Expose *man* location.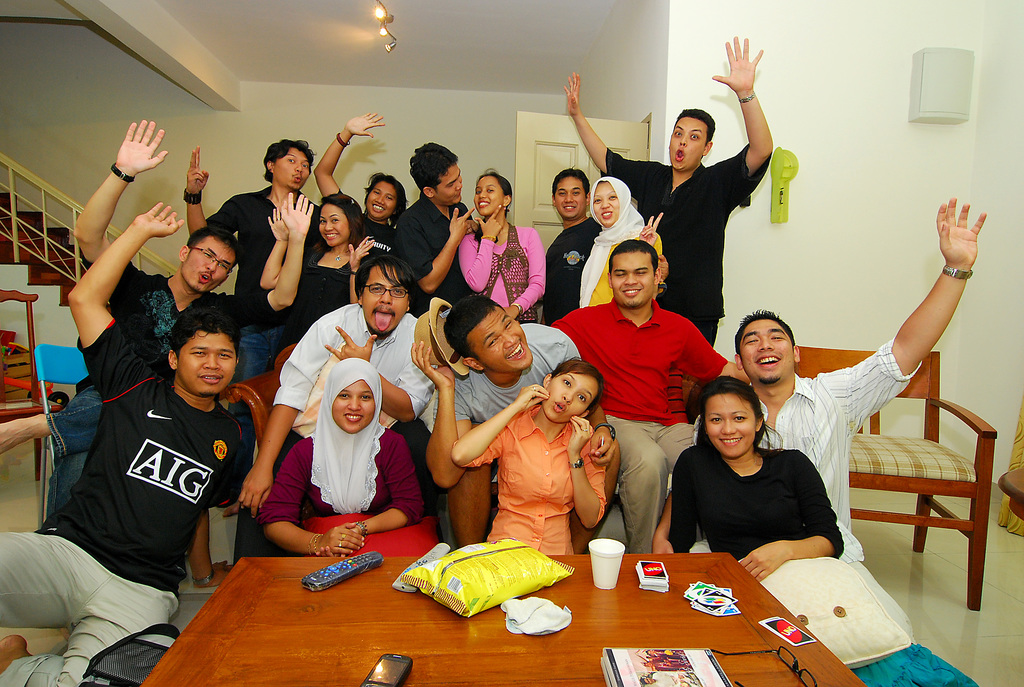
Exposed at region(691, 200, 995, 553).
